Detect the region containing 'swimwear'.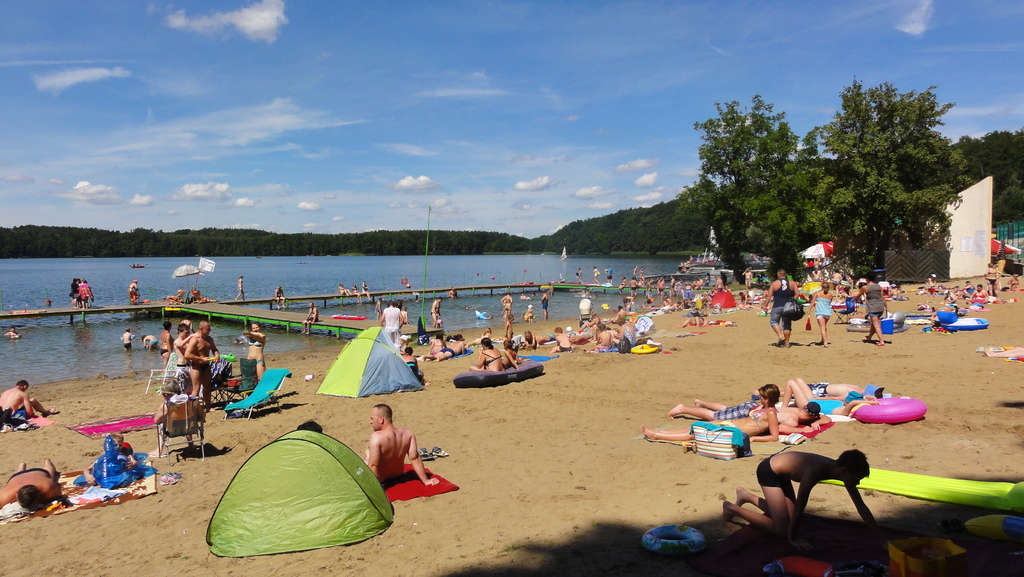
box=[8, 464, 53, 483].
